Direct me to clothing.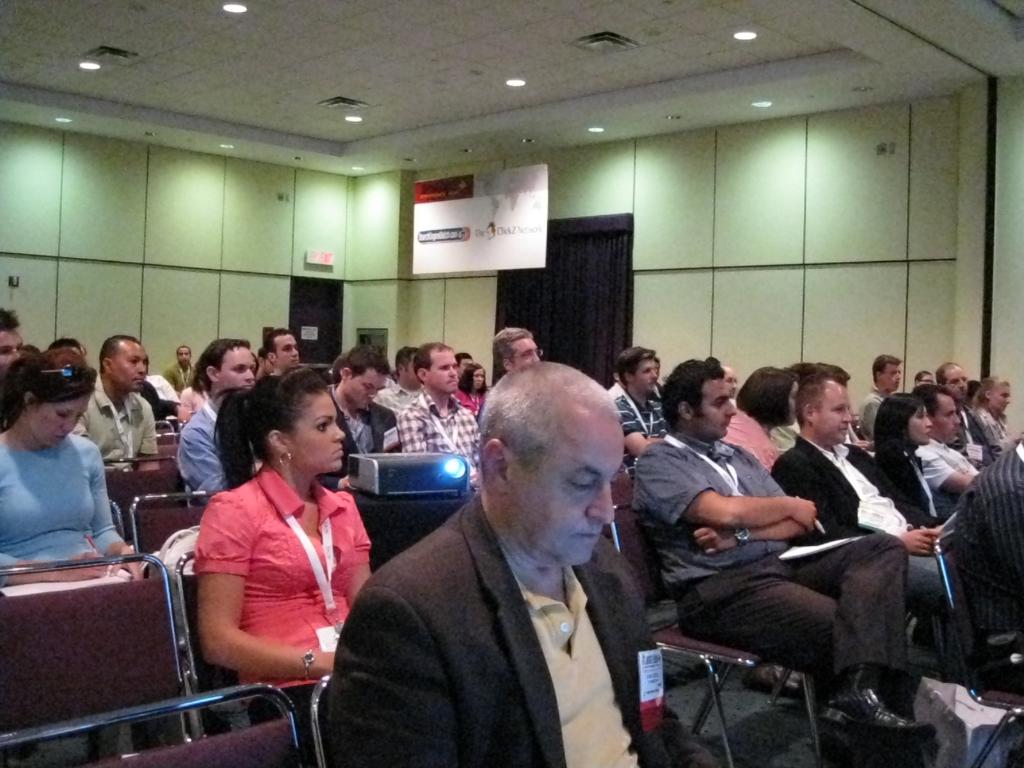
Direction: (x1=0, y1=440, x2=124, y2=572).
